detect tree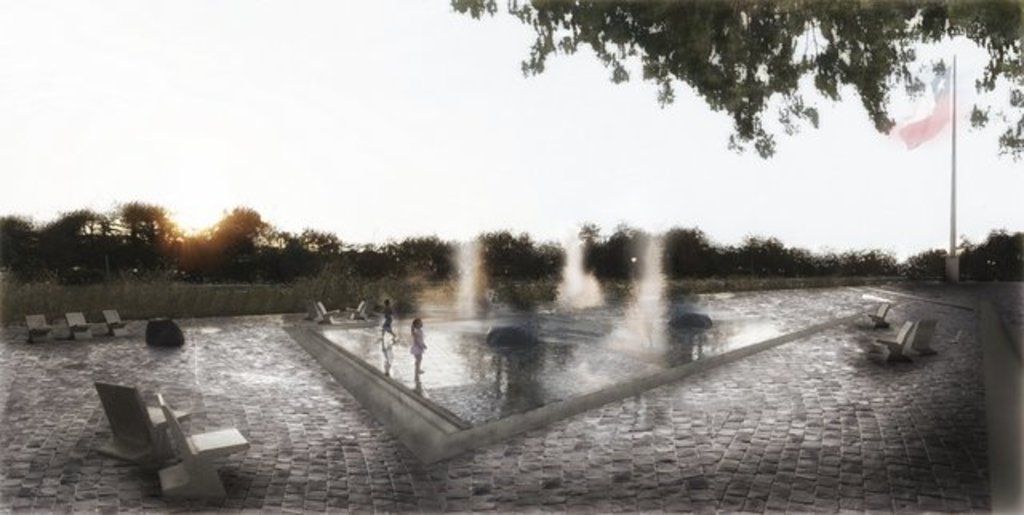
595, 224, 662, 299
